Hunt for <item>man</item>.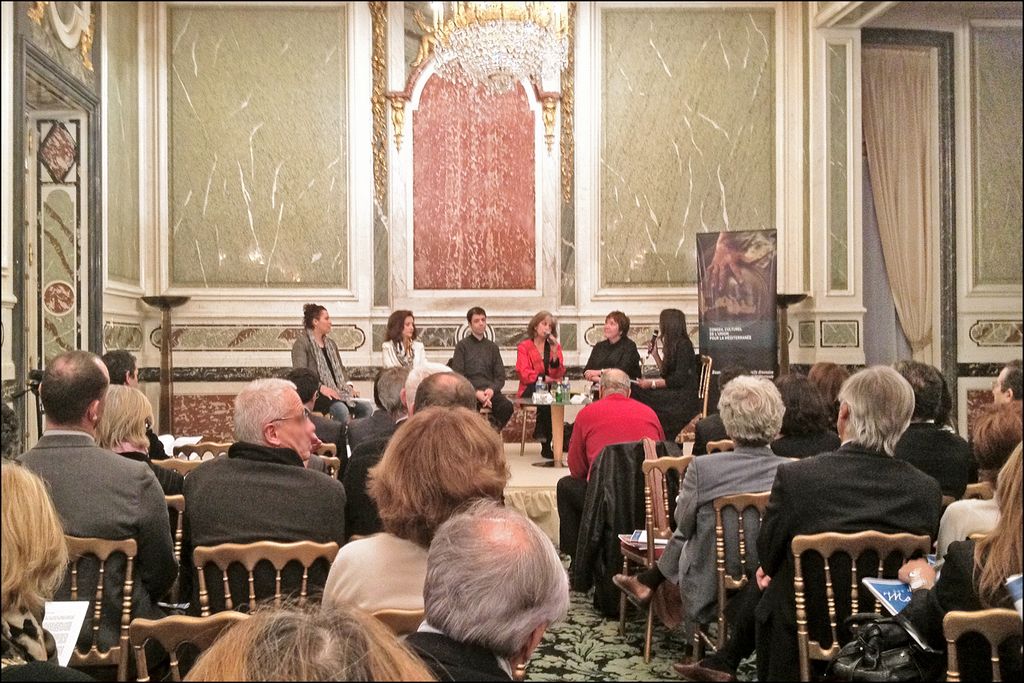
Hunted down at 391:500:567:682.
